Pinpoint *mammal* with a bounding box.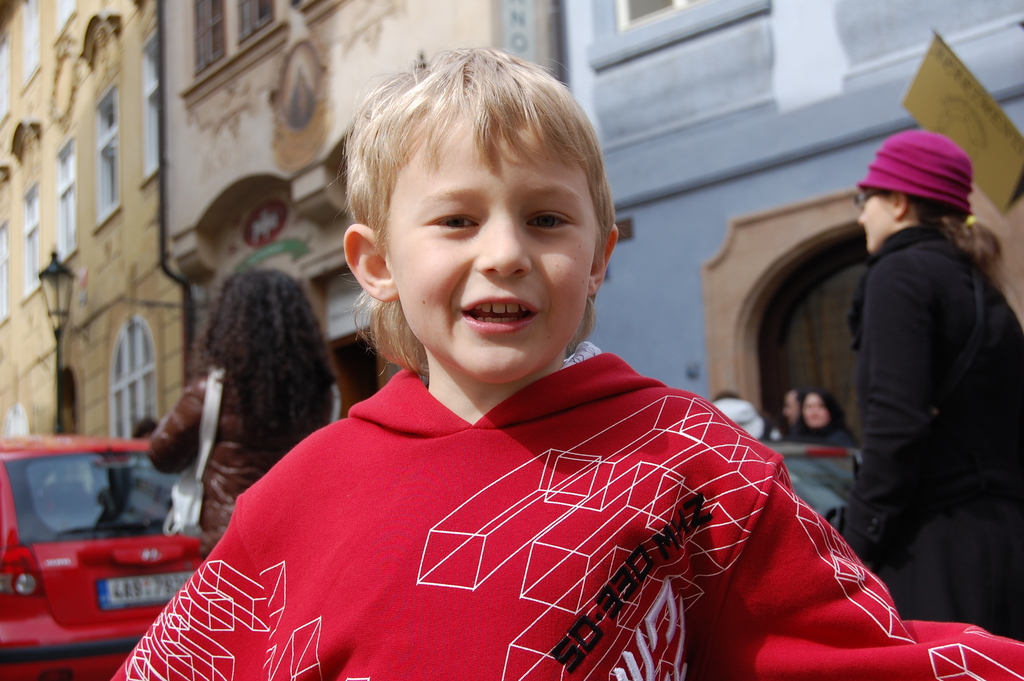
crop(780, 389, 806, 449).
